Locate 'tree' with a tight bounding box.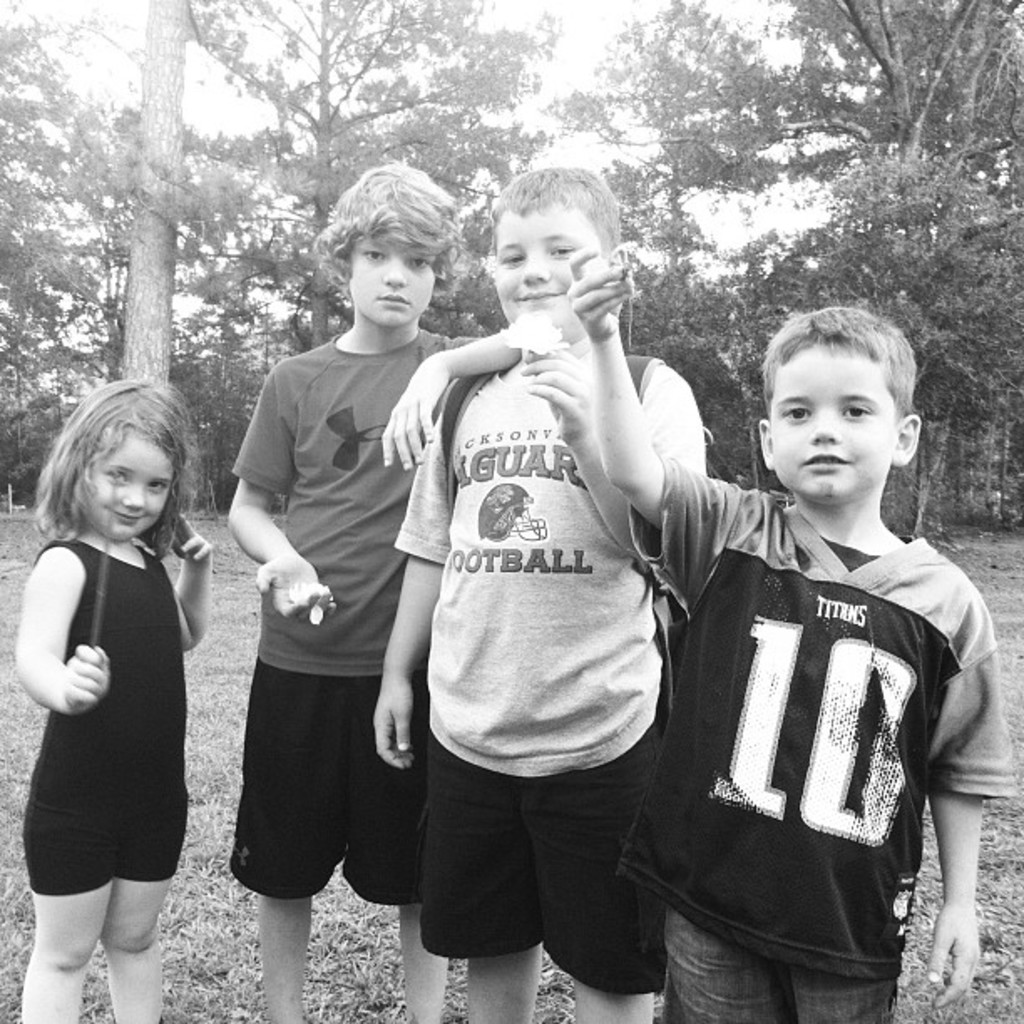
x1=0 y1=0 x2=345 y2=515.
